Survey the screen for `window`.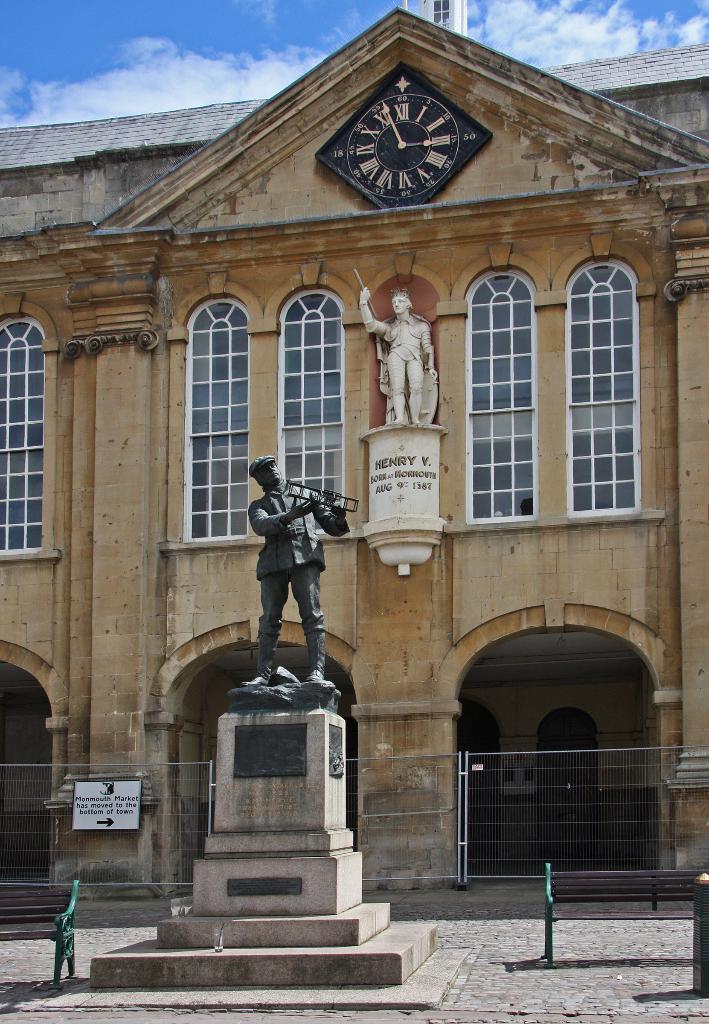
Survey found: {"x1": 286, "y1": 288, "x2": 356, "y2": 507}.
